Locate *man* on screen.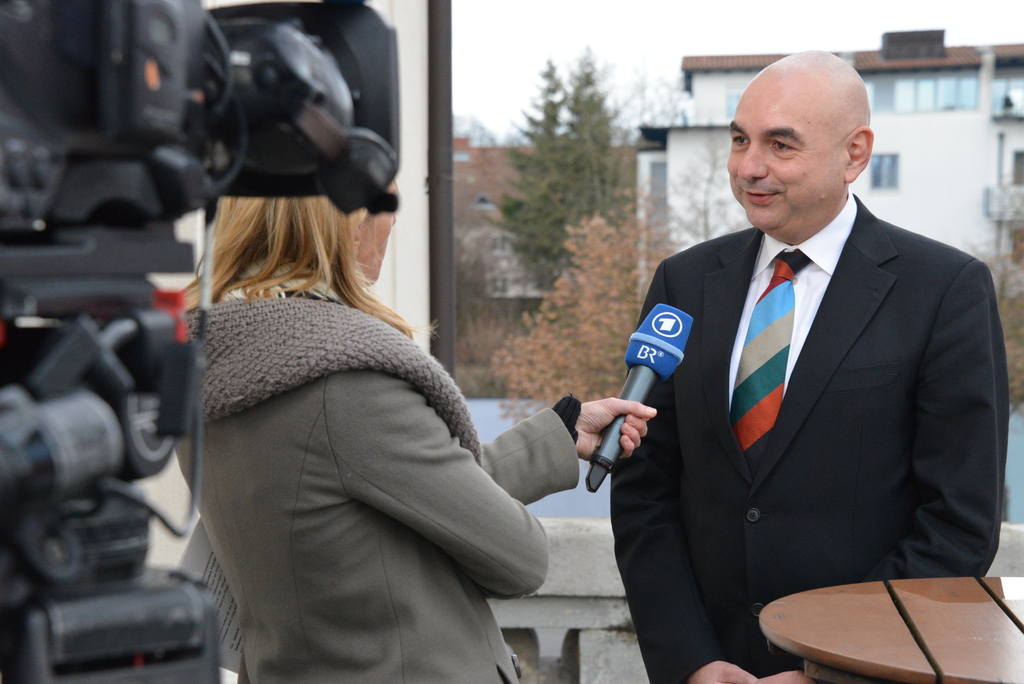
On screen at <bbox>607, 45, 1009, 683</bbox>.
